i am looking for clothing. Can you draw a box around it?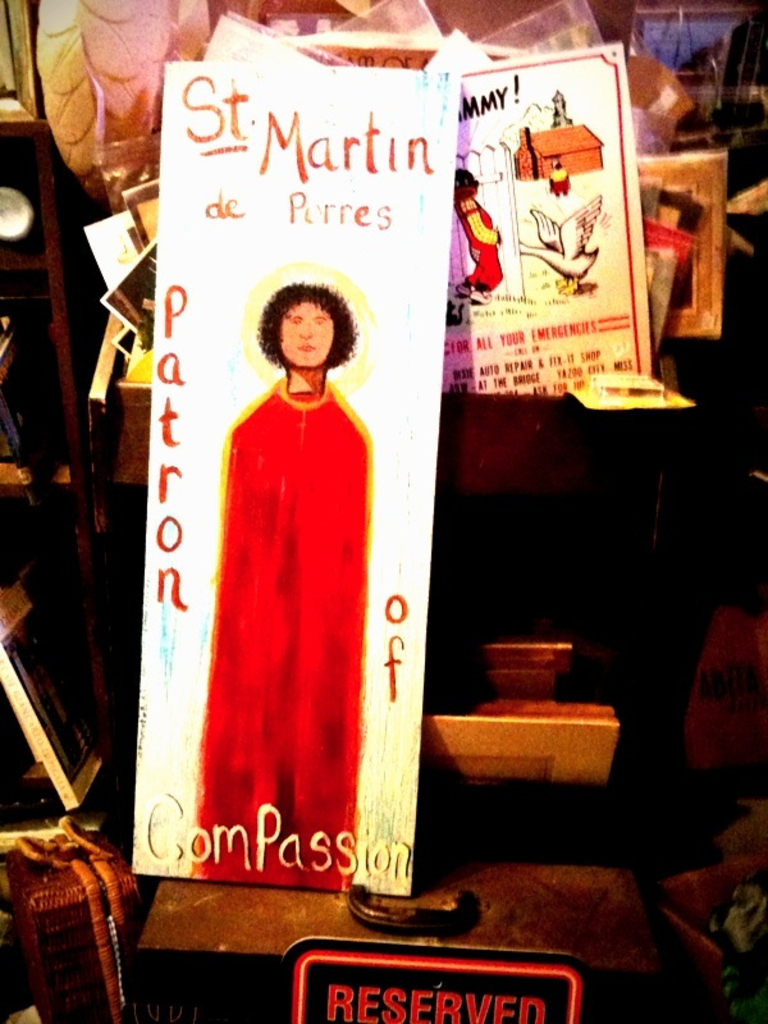
Sure, the bounding box is 177:375:362:890.
